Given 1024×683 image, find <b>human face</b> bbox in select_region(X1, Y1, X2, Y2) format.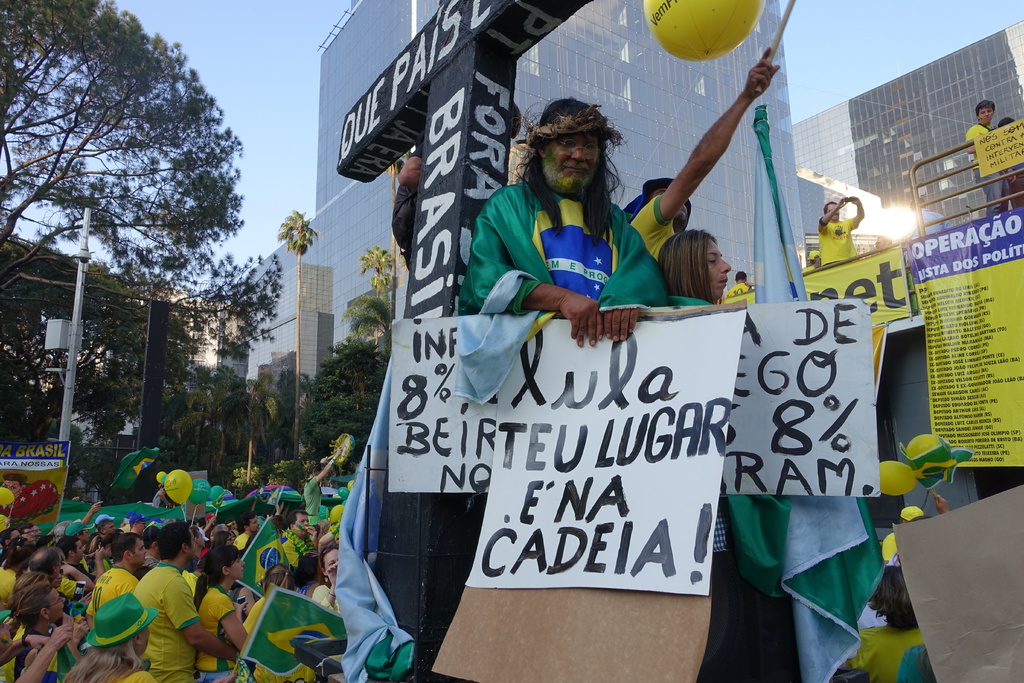
select_region(654, 186, 690, 228).
